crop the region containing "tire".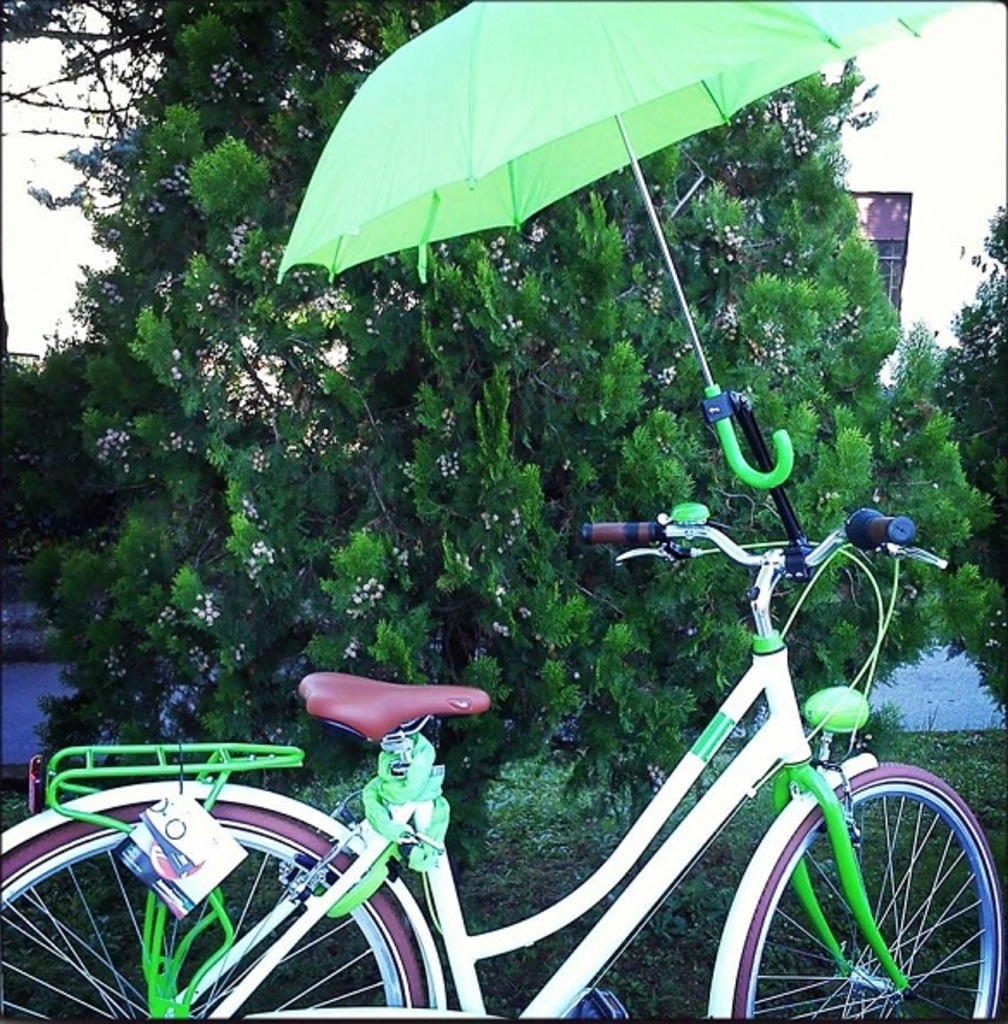
Crop region: 756:746:972:1002.
